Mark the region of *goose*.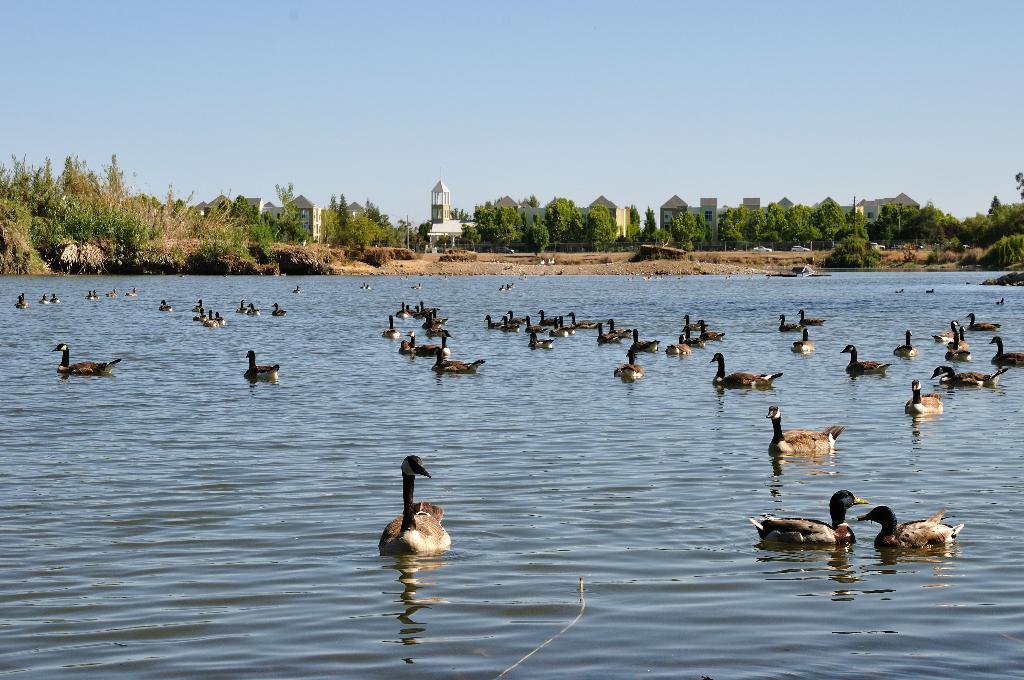
Region: [944, 336, 973, 364].
